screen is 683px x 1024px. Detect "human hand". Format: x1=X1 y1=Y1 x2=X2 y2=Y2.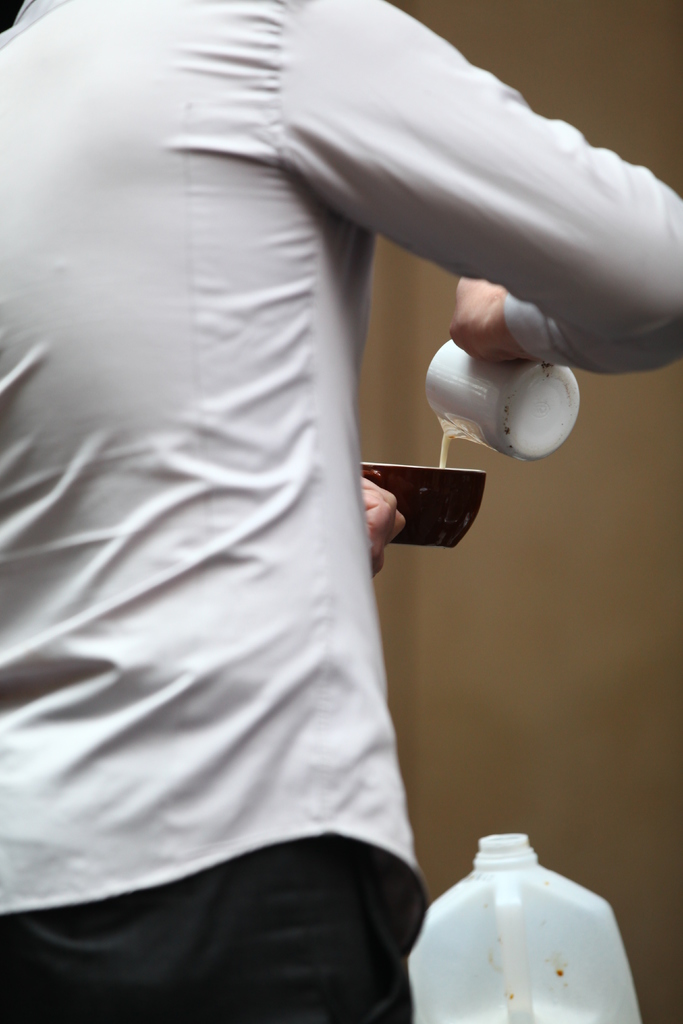
x1=446 y1=264 x2=547 y2=356.
